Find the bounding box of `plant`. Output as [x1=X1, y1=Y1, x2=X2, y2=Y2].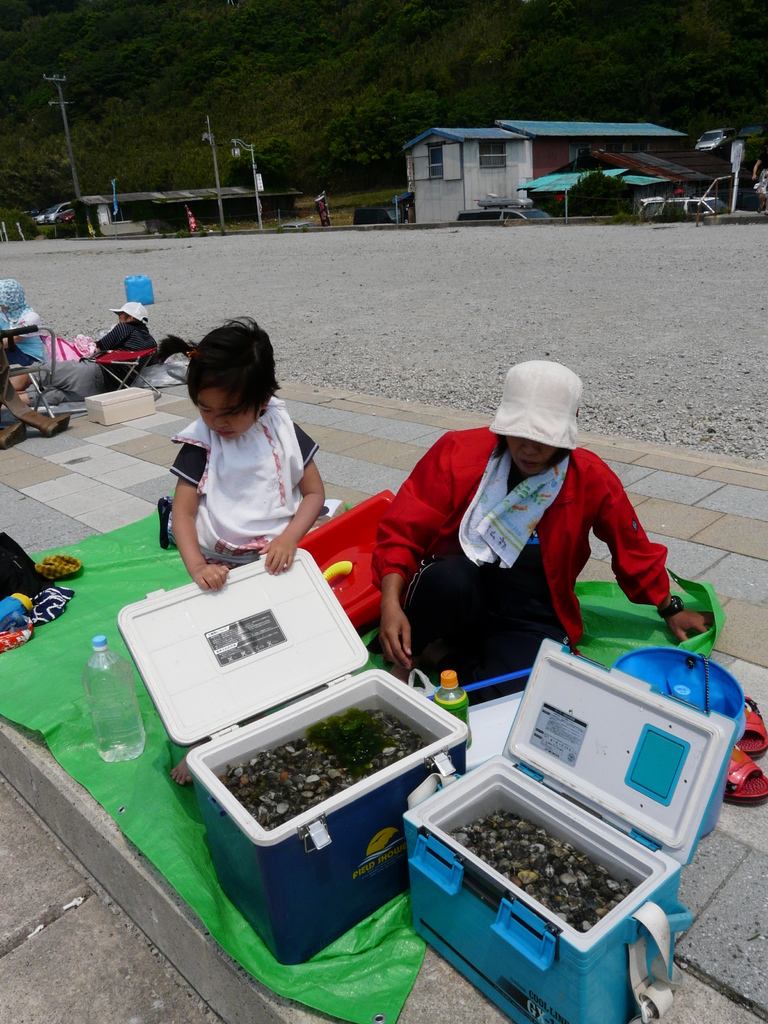
[x1=0, y1=209, x2=63, y2=246].
